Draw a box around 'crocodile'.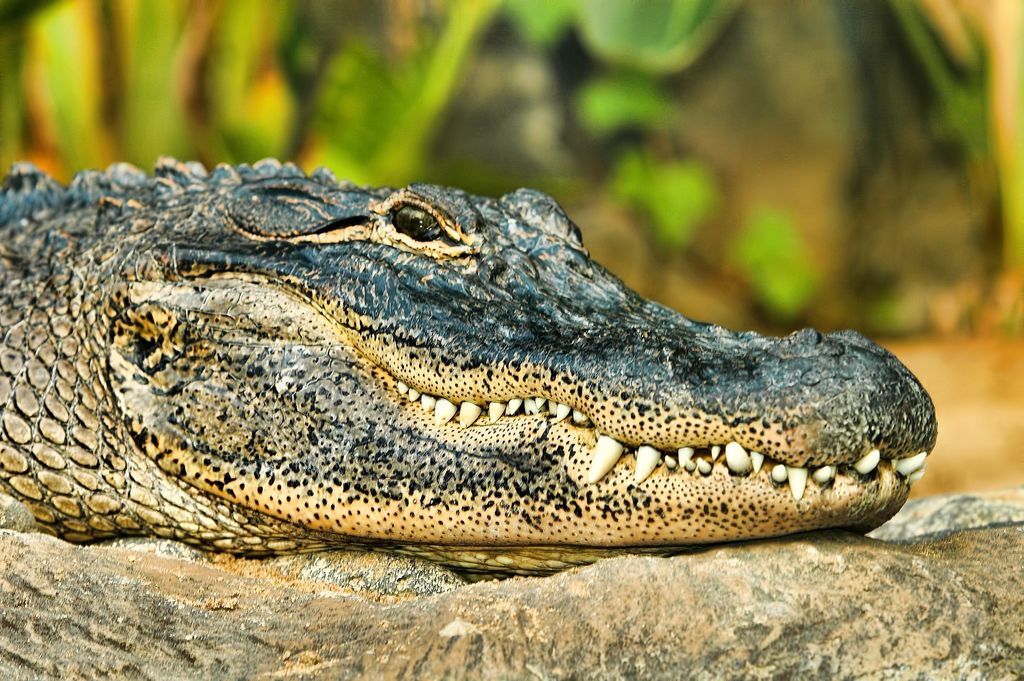
x1=0 y1=155 x2=935 y2=559.
